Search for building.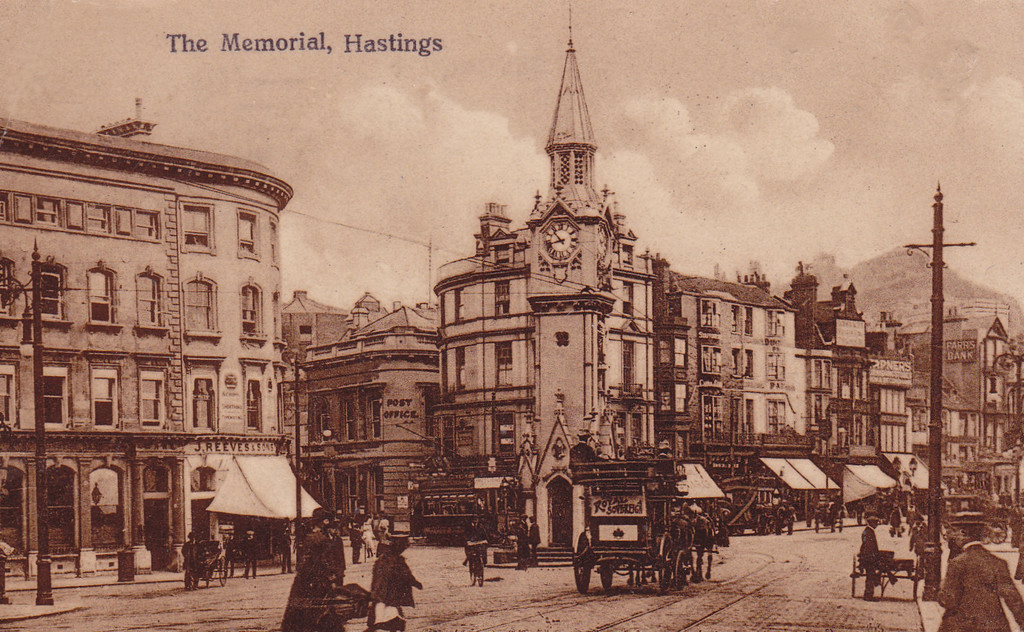
Found at [294, 304, 436, 534].
